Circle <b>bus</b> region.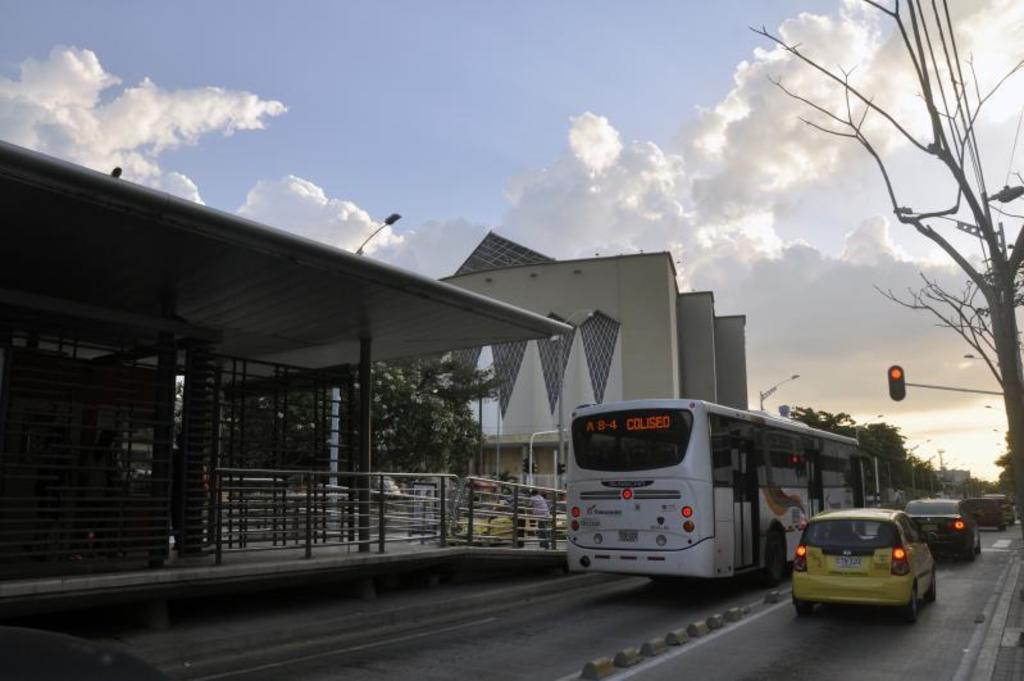
Region: [left=569, top=395, right=865, bottom=591].
